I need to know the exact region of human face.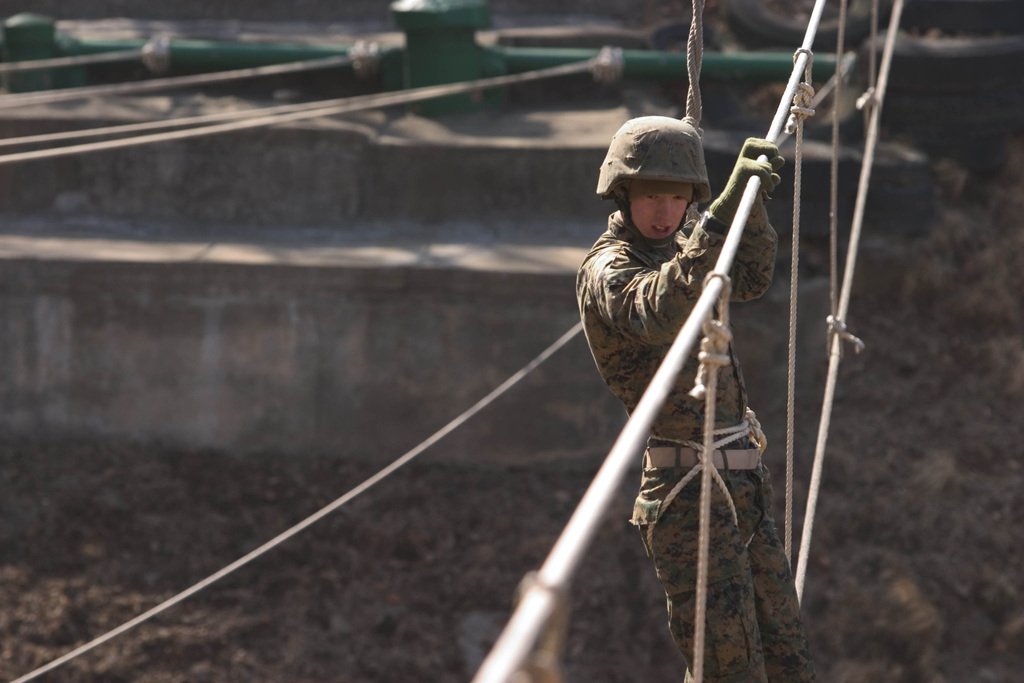
Region: box=[628, 195, 684, 242].
